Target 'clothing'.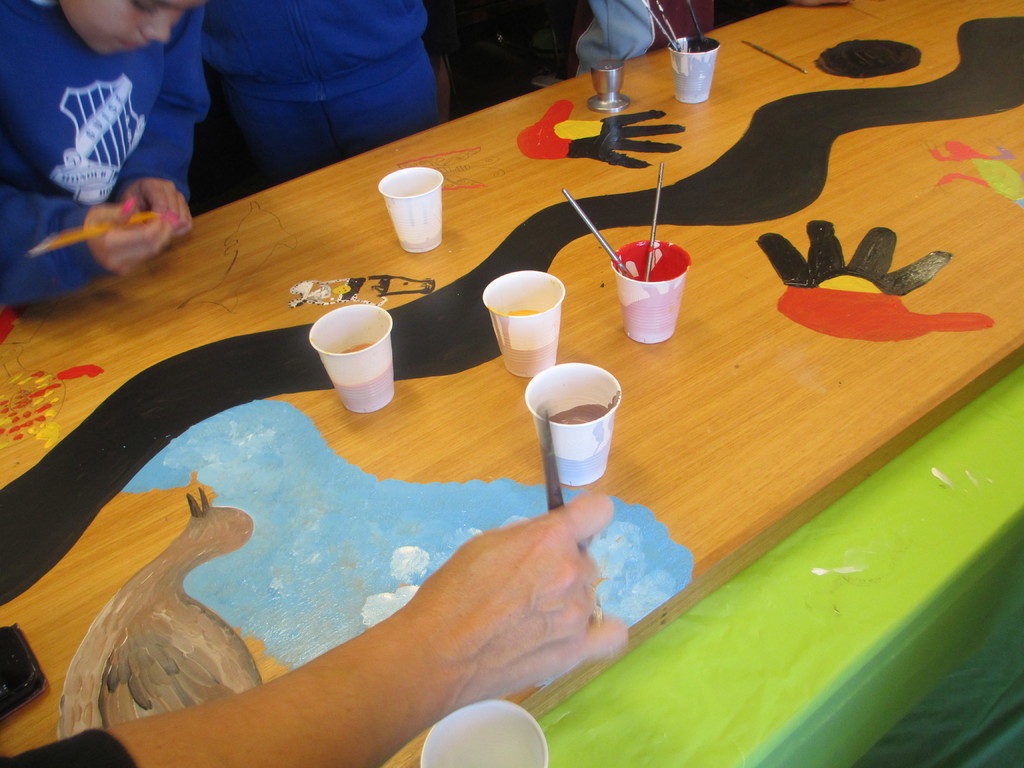
Target region: 201/0/444/195.
